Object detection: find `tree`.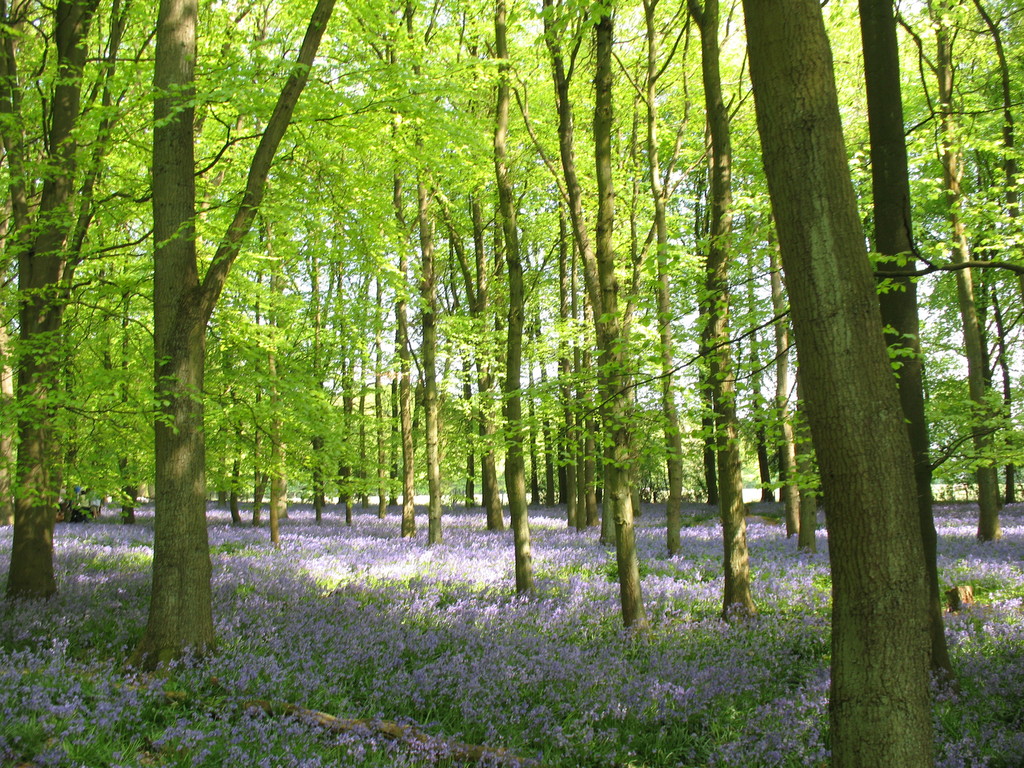
locate(45, 17, 955, 622).
